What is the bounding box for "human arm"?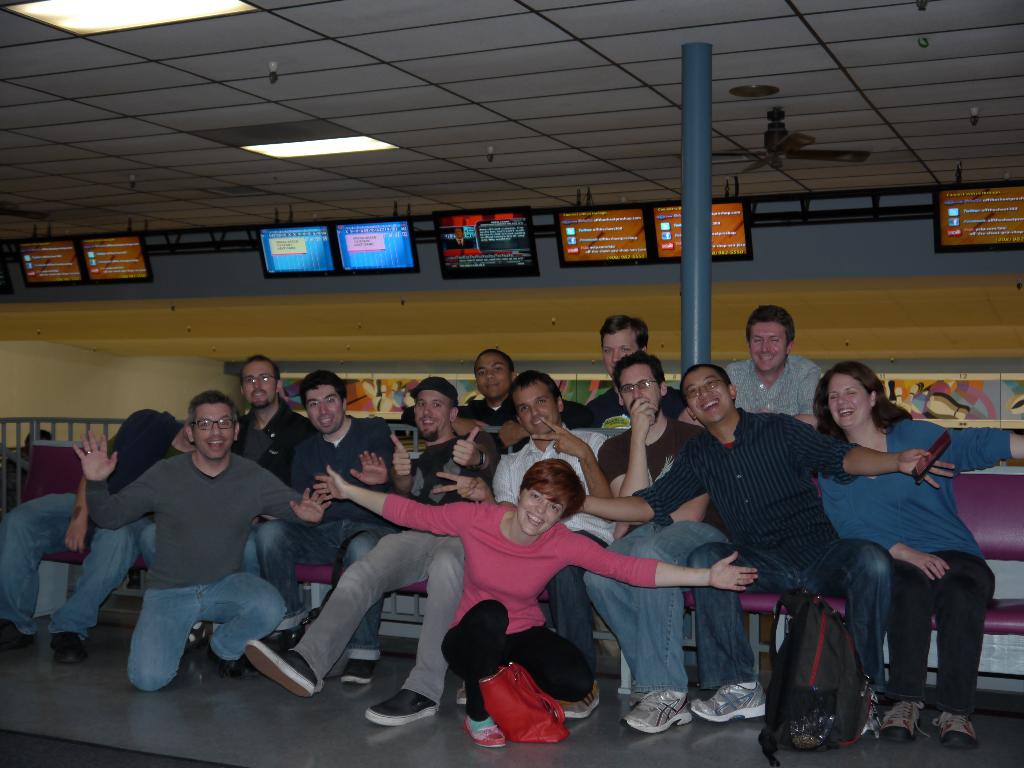
locate(787, 415, 957, 491).
